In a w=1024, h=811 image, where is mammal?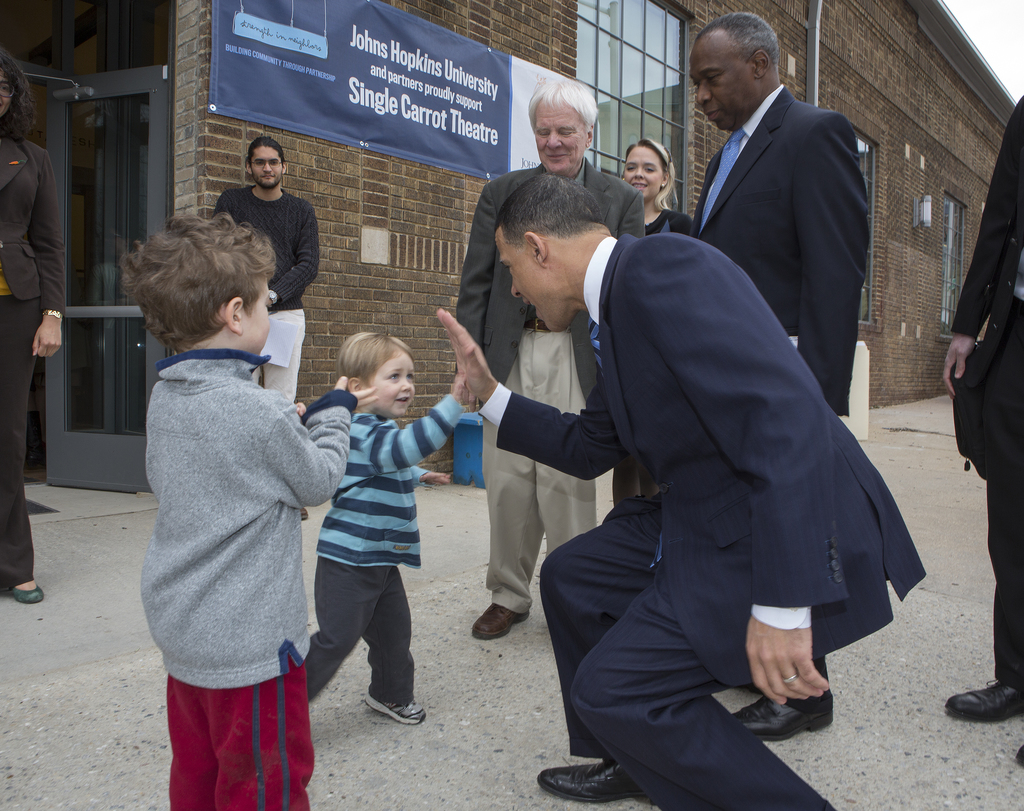
select_region(292, 330, 442, 717).
